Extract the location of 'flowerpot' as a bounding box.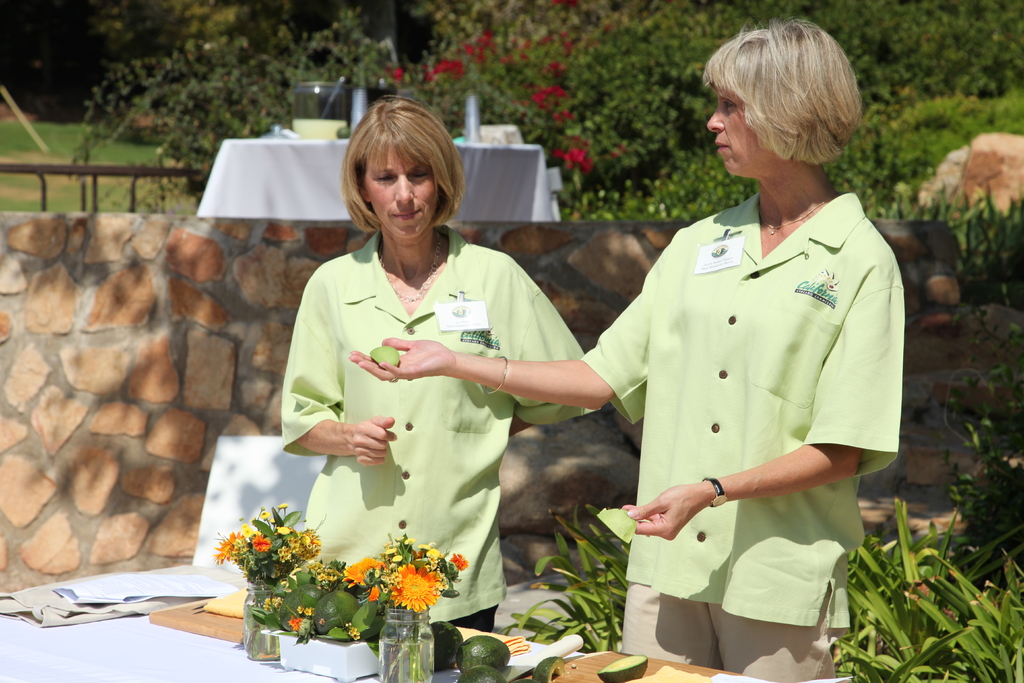
(x1=240, y1=577, x2=283, y2=661).
